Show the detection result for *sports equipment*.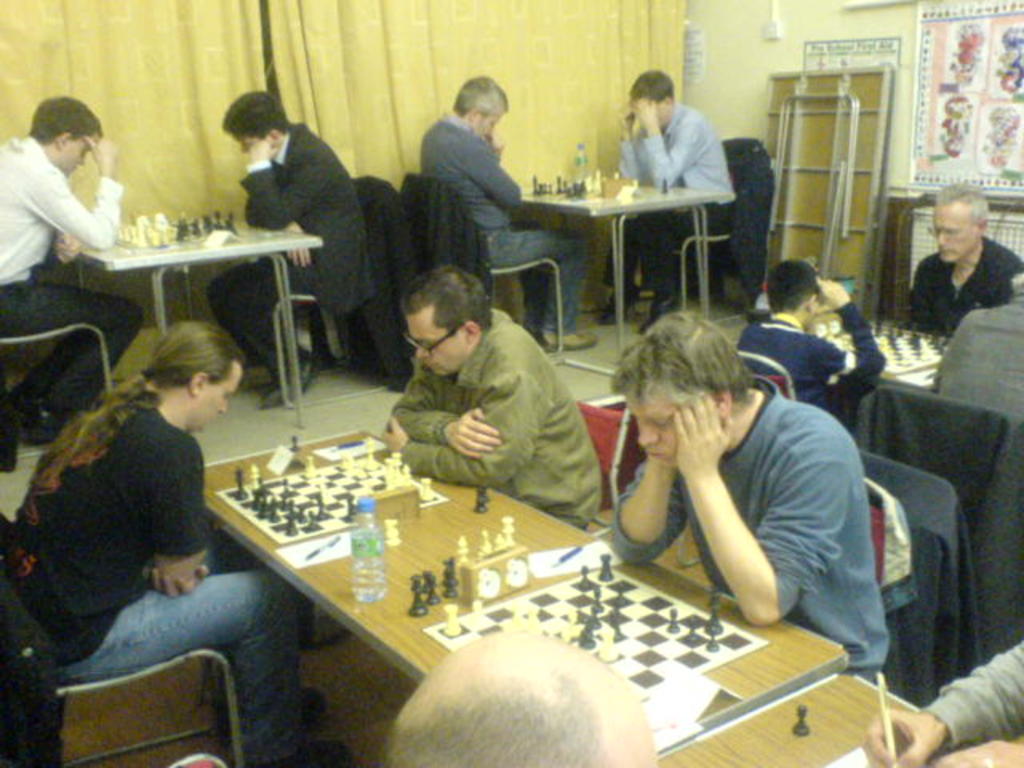
BBox(790, 706, 813, 742).
